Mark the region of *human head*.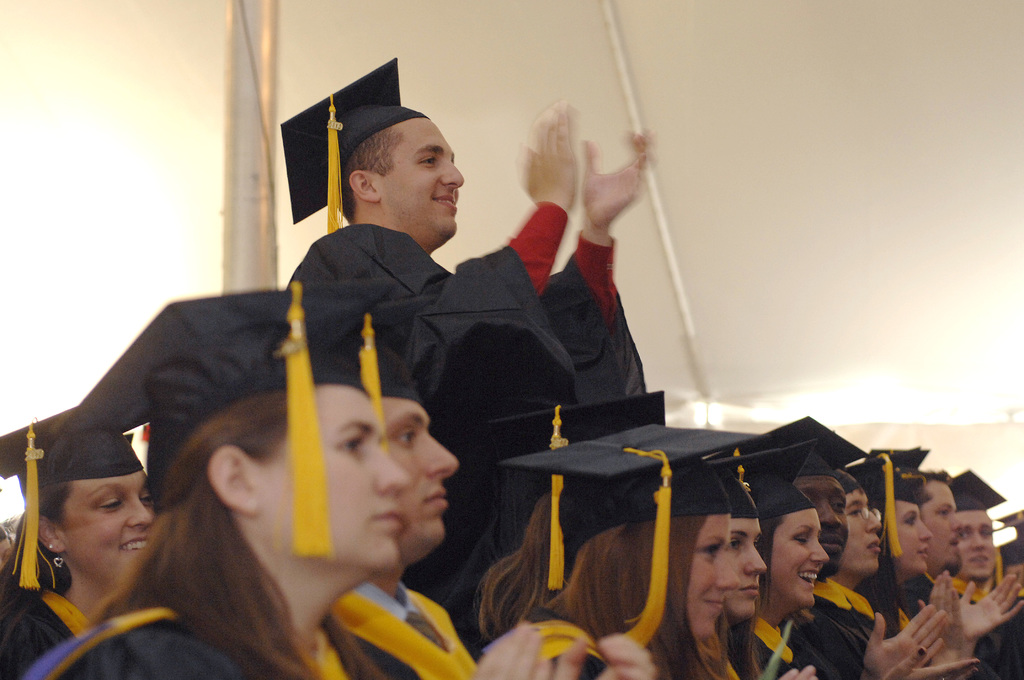
Region: left=922, top=471, right=961, bottom=578.
